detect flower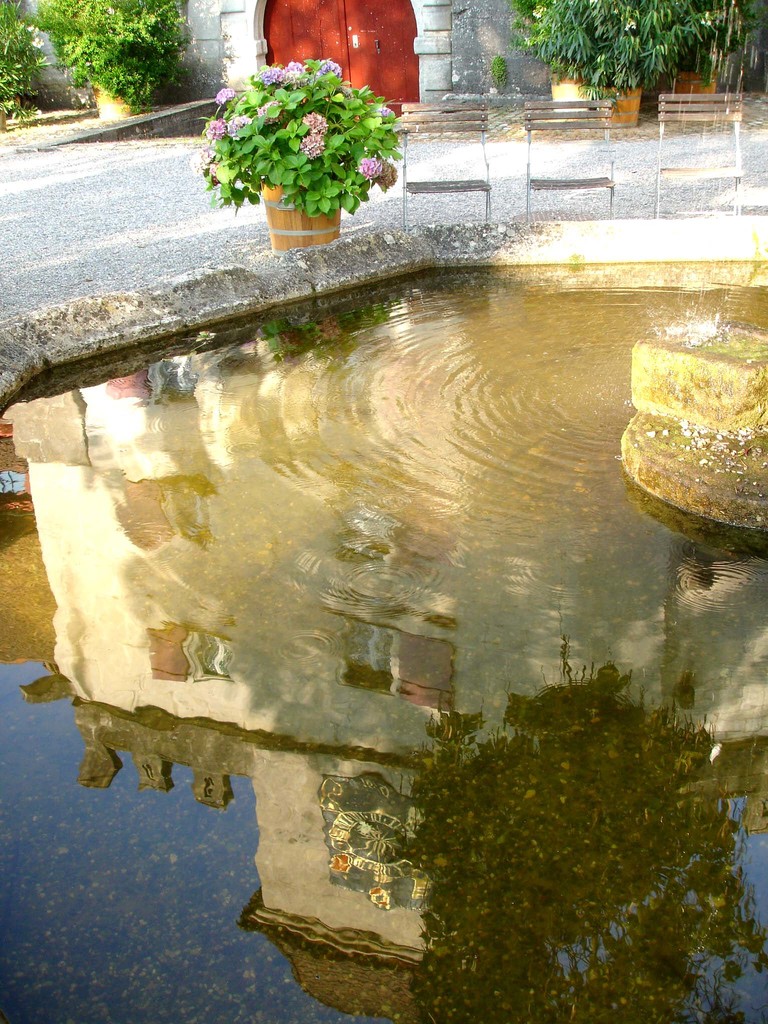
pyautogui.locateOnScreen(301, 112, 331, 132)
